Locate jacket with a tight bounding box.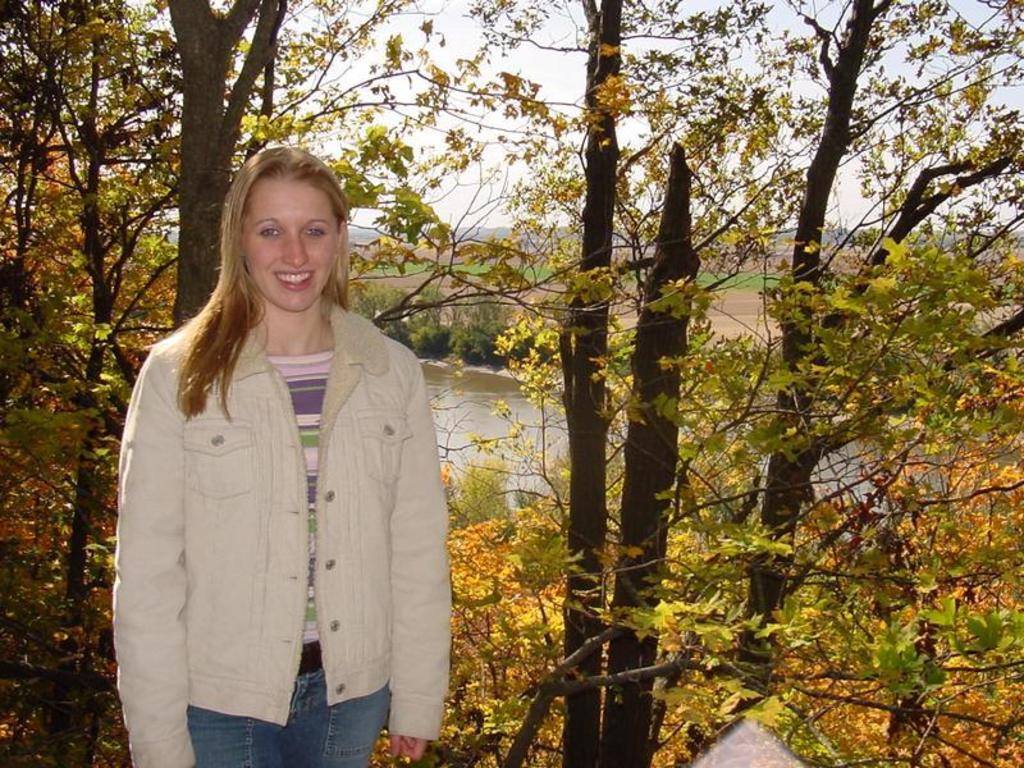
bbox=(101, 250, 449, 726).
